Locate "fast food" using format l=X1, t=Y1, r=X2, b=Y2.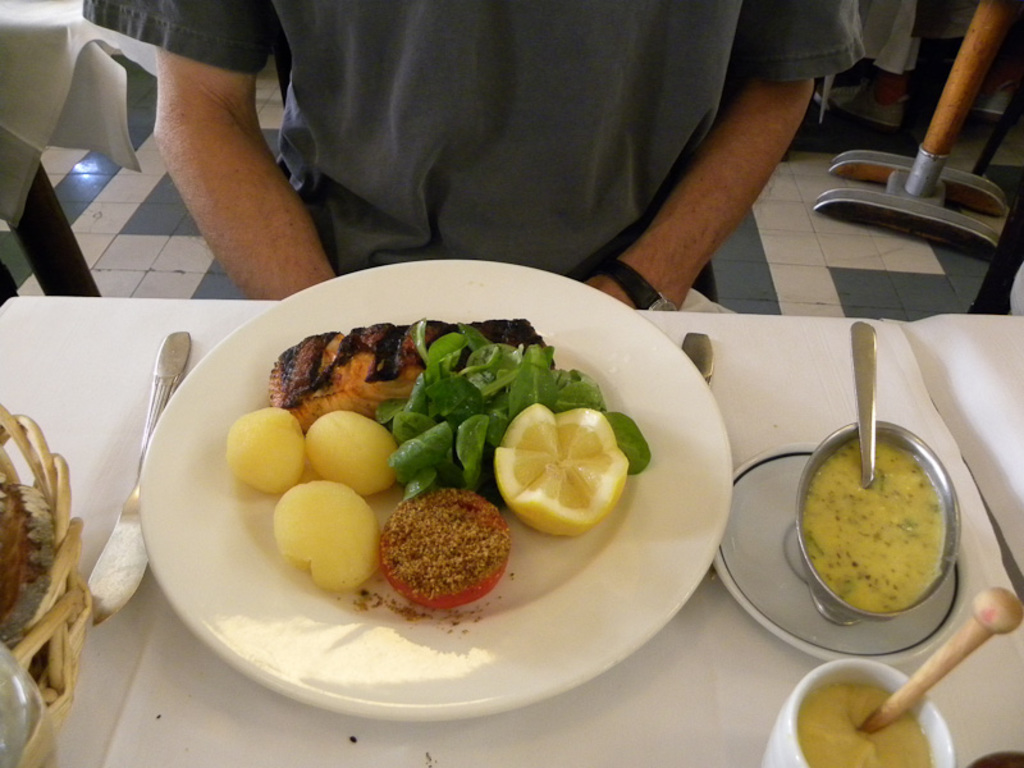
l=372, t=477, r=503, b=608.
